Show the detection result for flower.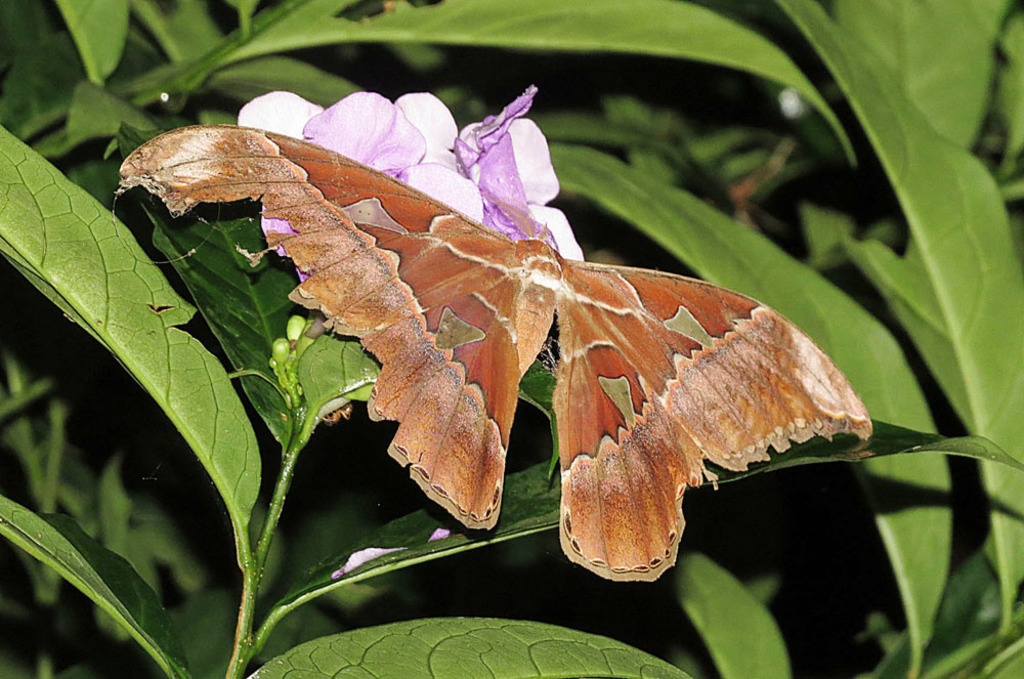
{"left": 240, "top": 82, "right": 584, "bottom": 283}.
